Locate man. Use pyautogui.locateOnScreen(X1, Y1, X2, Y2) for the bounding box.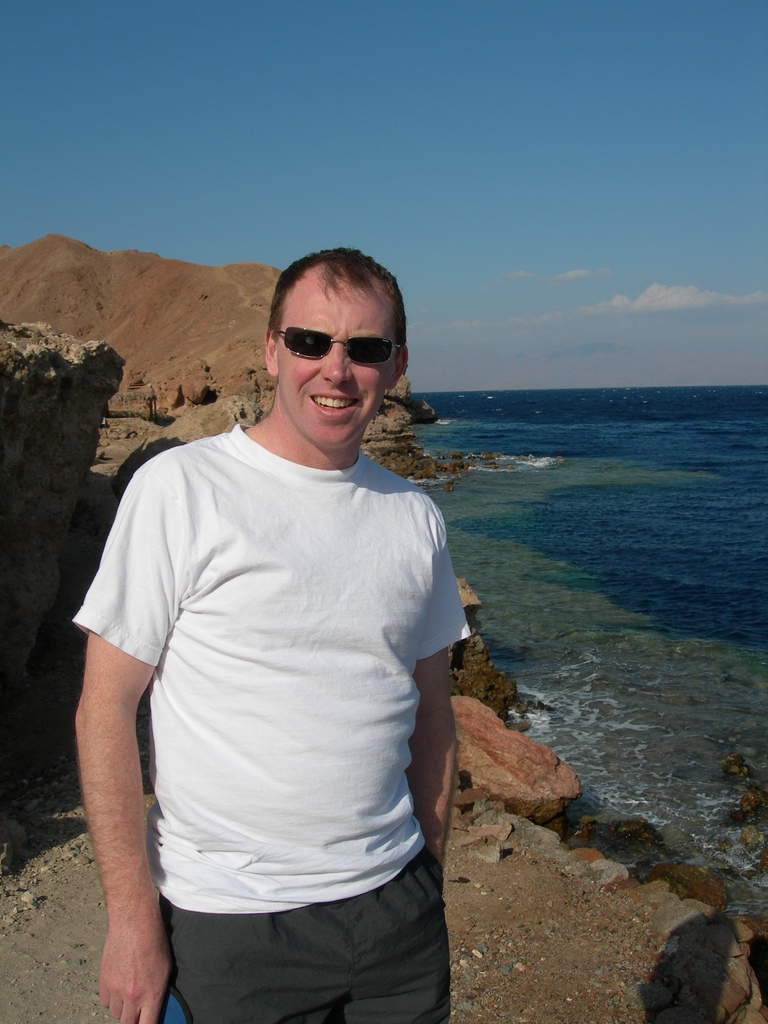
pyautogui.locateOnScreen(70, 216, 496, 1023).
